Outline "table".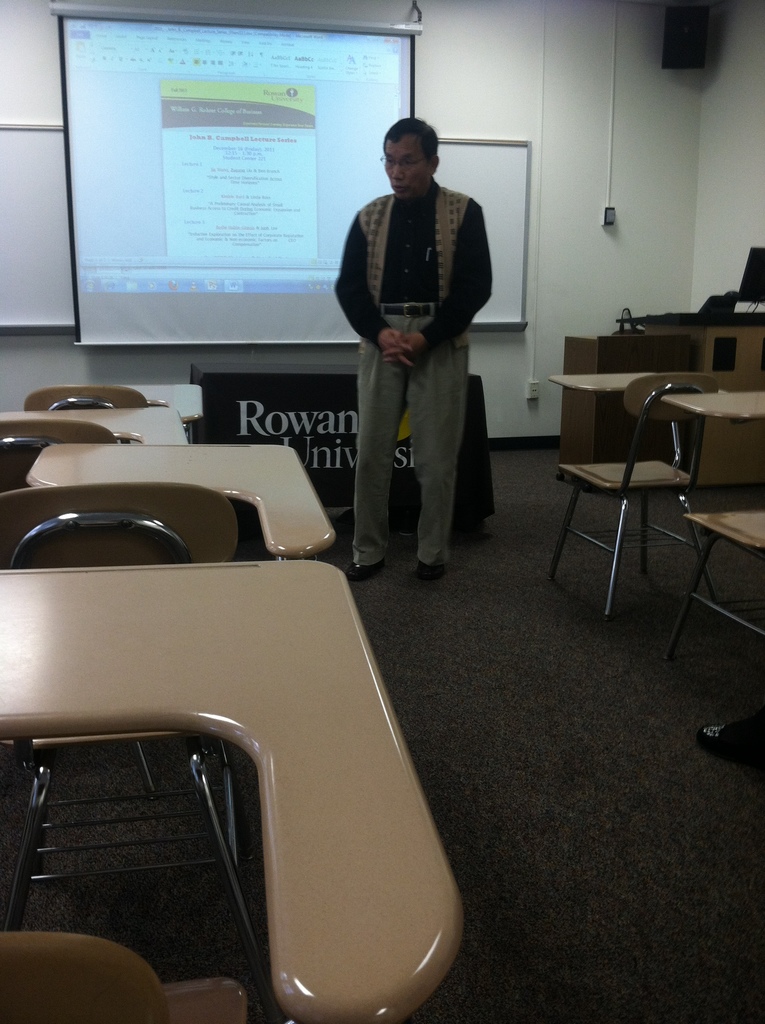
Outline: 664, 386, 764, 419.
